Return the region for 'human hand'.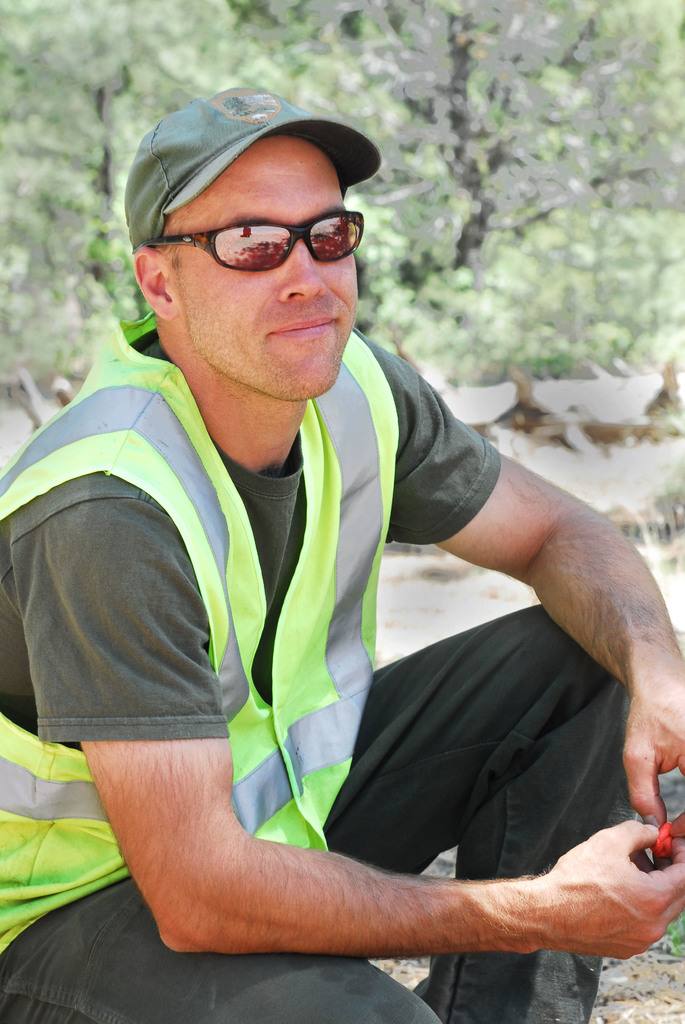
x1=509 y1=803 x2=682 y2=958.
